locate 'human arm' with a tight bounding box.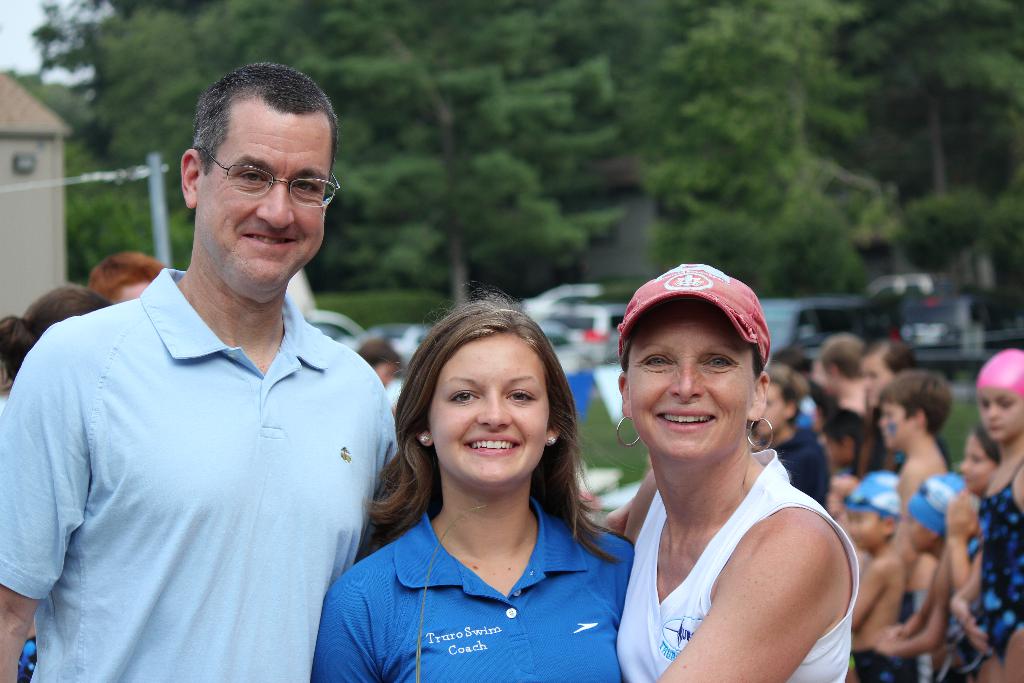
[left=602, top=454, right=659, bottom=544].
